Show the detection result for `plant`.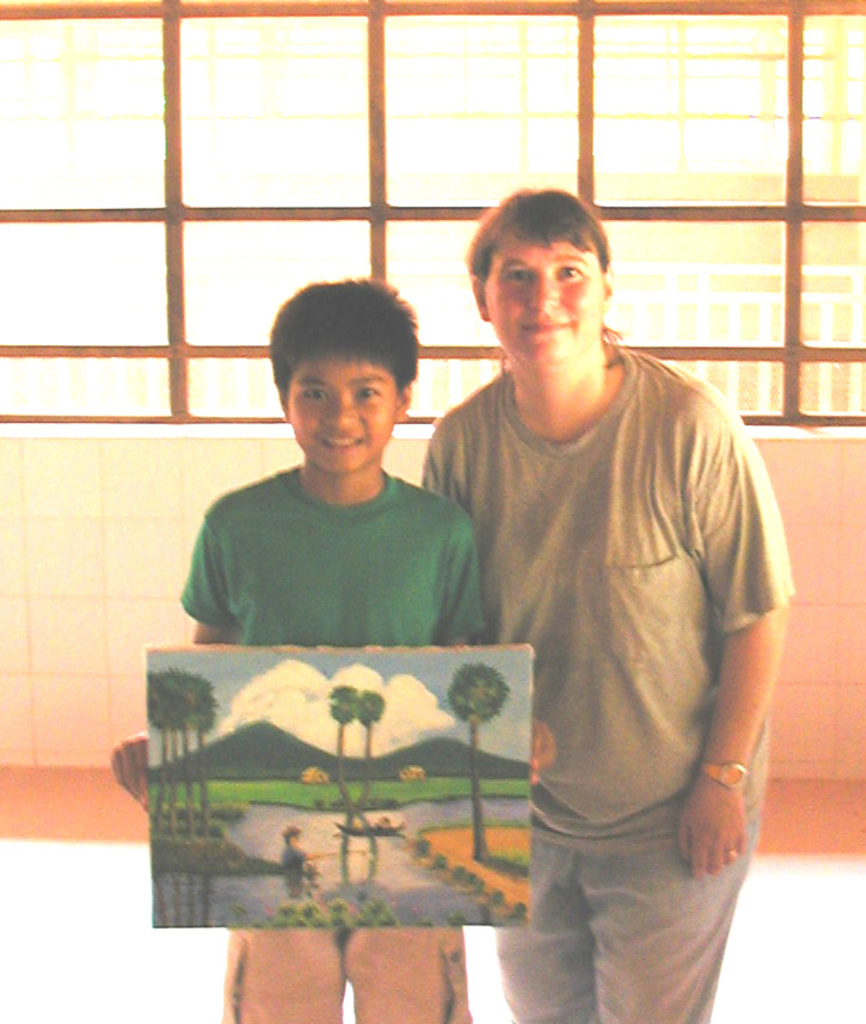
{"x1": 510, "y1": 901, "x2": 526, "y2": 926}.
